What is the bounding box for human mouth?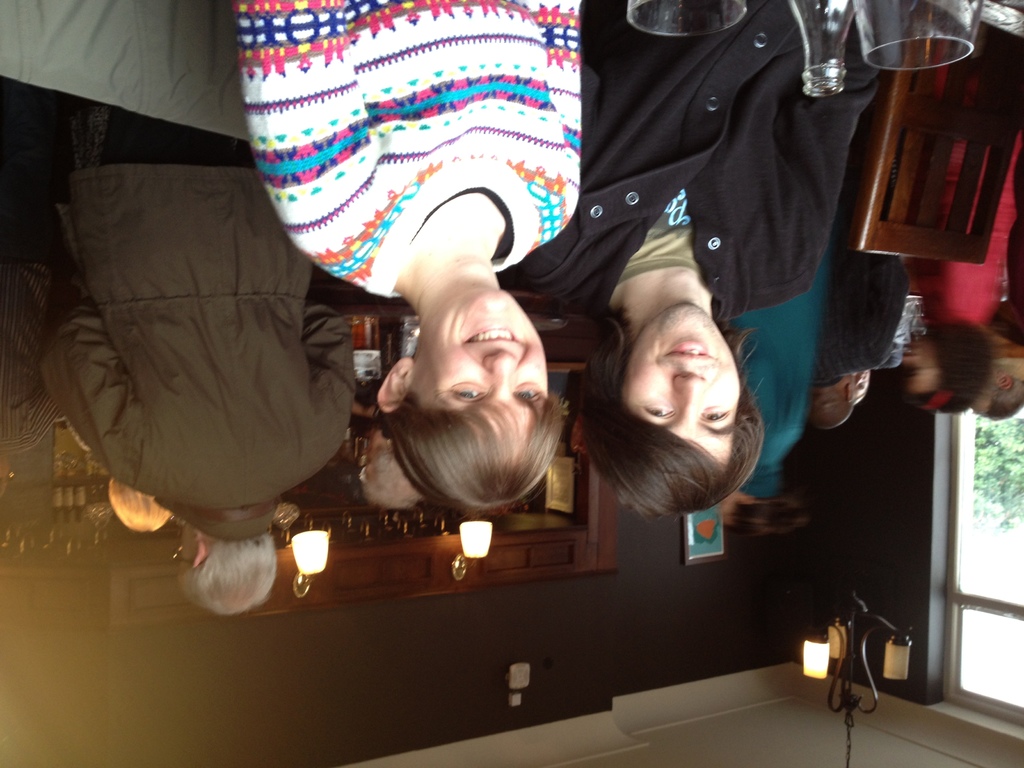
{"left": 666, "top": 339, "right": 717, "bottom": 362}.
